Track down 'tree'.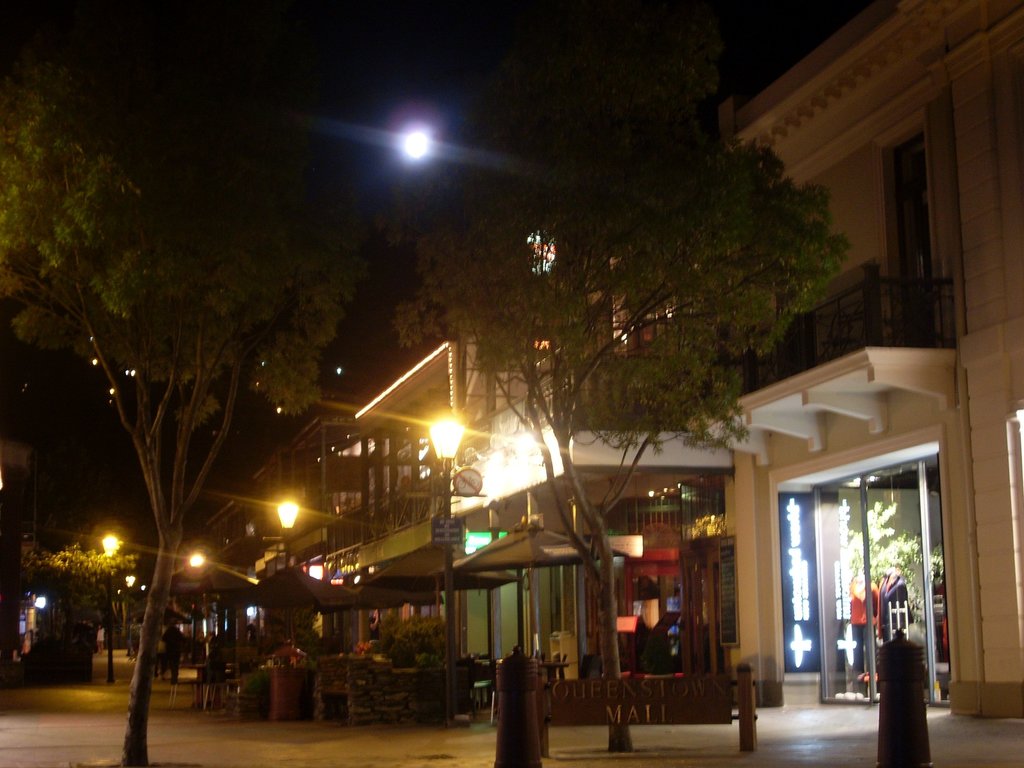
Tracked to (391,38,847,739).
